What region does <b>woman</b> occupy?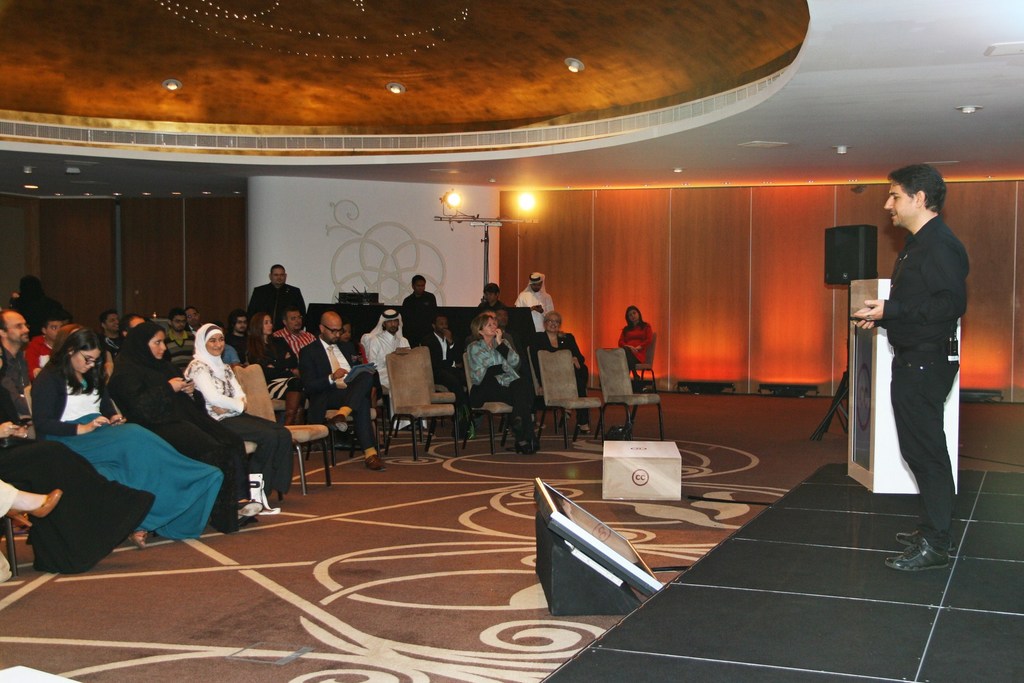
region(531, 311, 588, 436).
